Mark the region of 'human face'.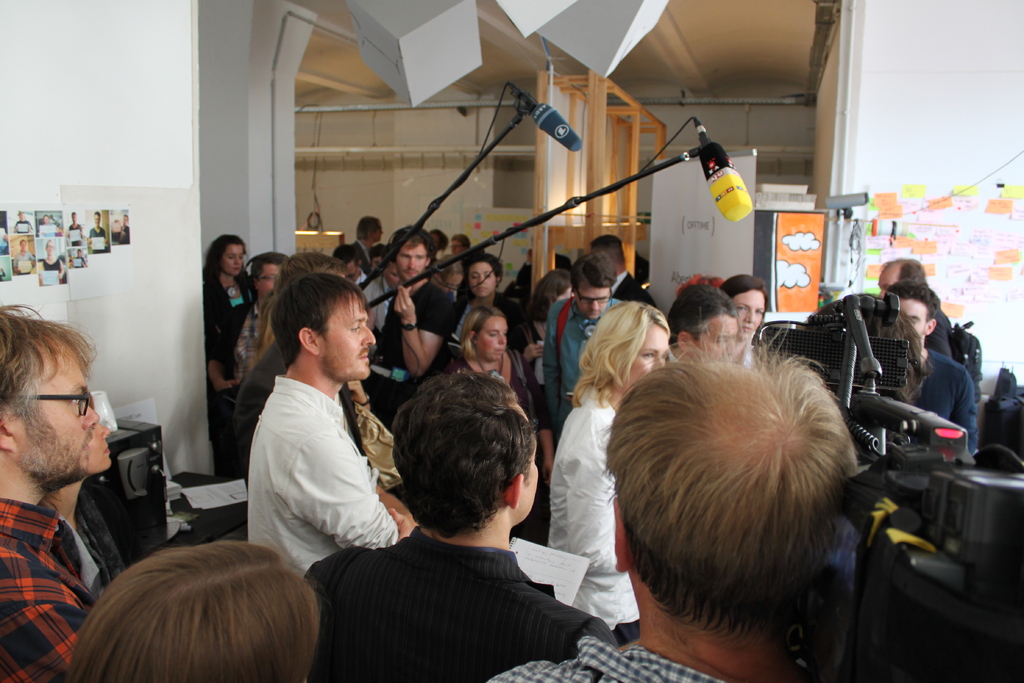
Region: {"x1": 476, "y1": 317, "x2": 511, "y2": 363}.
